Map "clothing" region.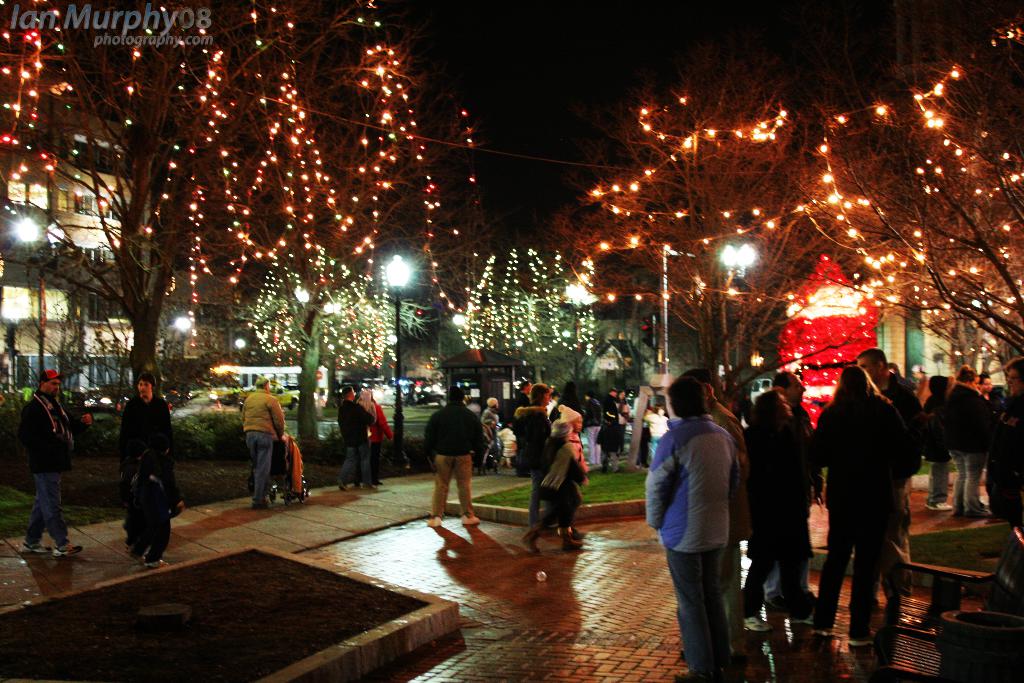
Mapped to bbox=[500, 396, 557, 488].
